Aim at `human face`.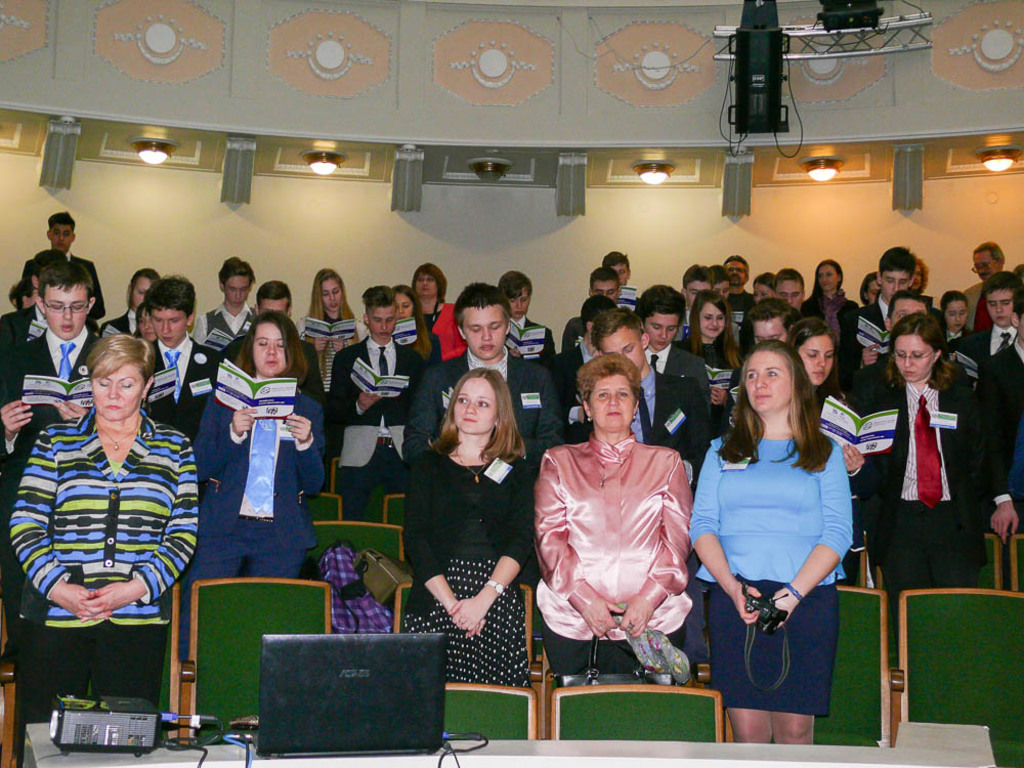
Aimed at bbox=[41, 287, 89, 341].
